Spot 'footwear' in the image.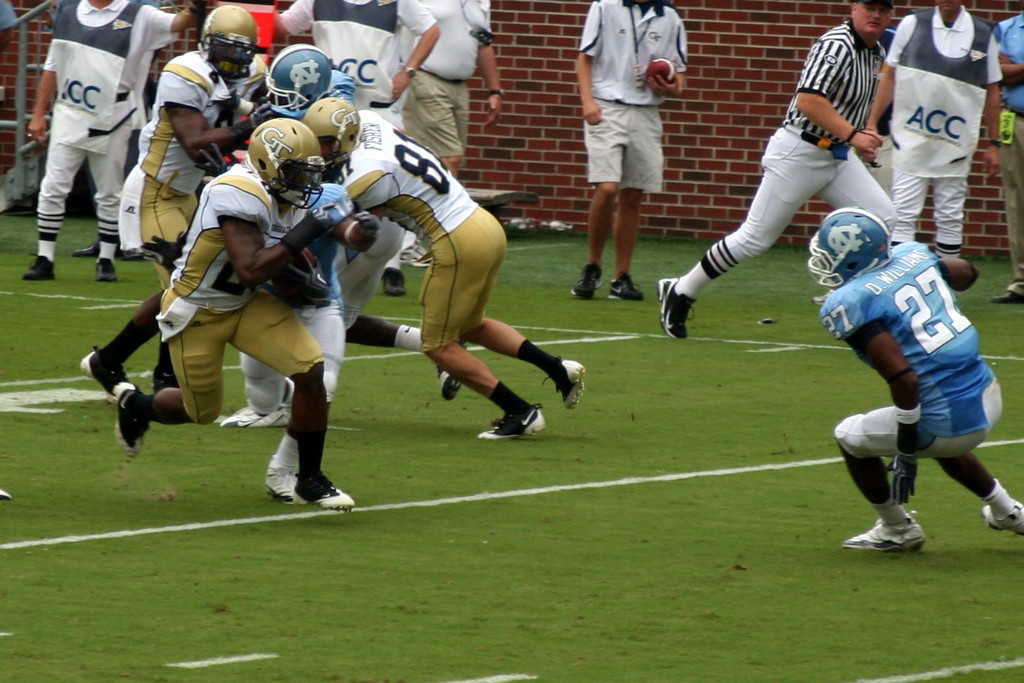
'footwear' found at [436,339,465,406].
